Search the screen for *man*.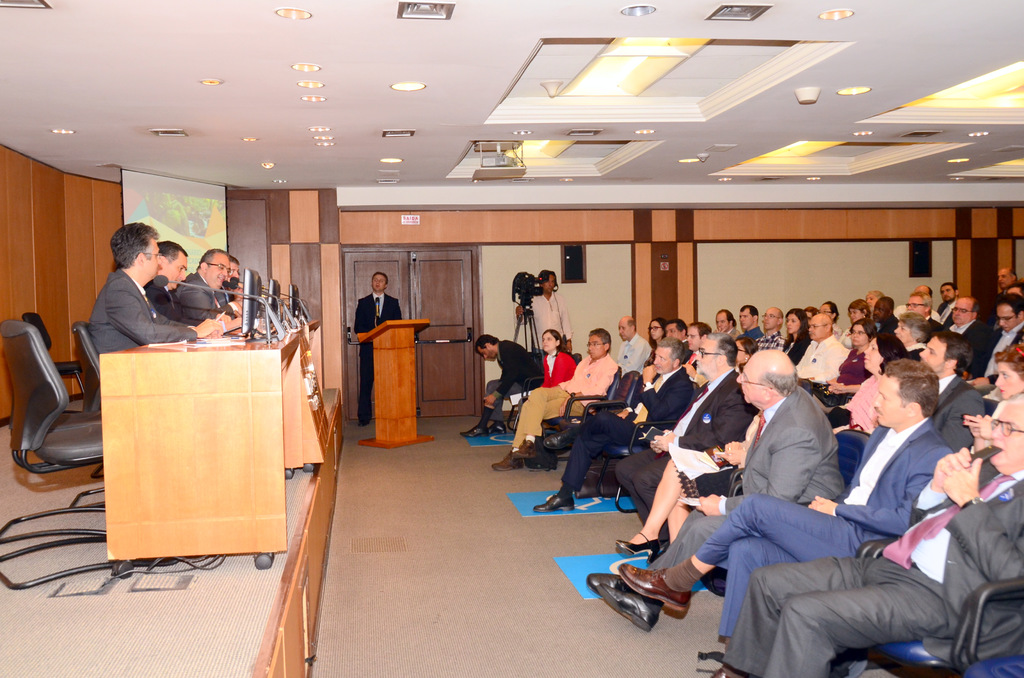
Found at (x1=175, y1=248, x2=243, y2=319).
